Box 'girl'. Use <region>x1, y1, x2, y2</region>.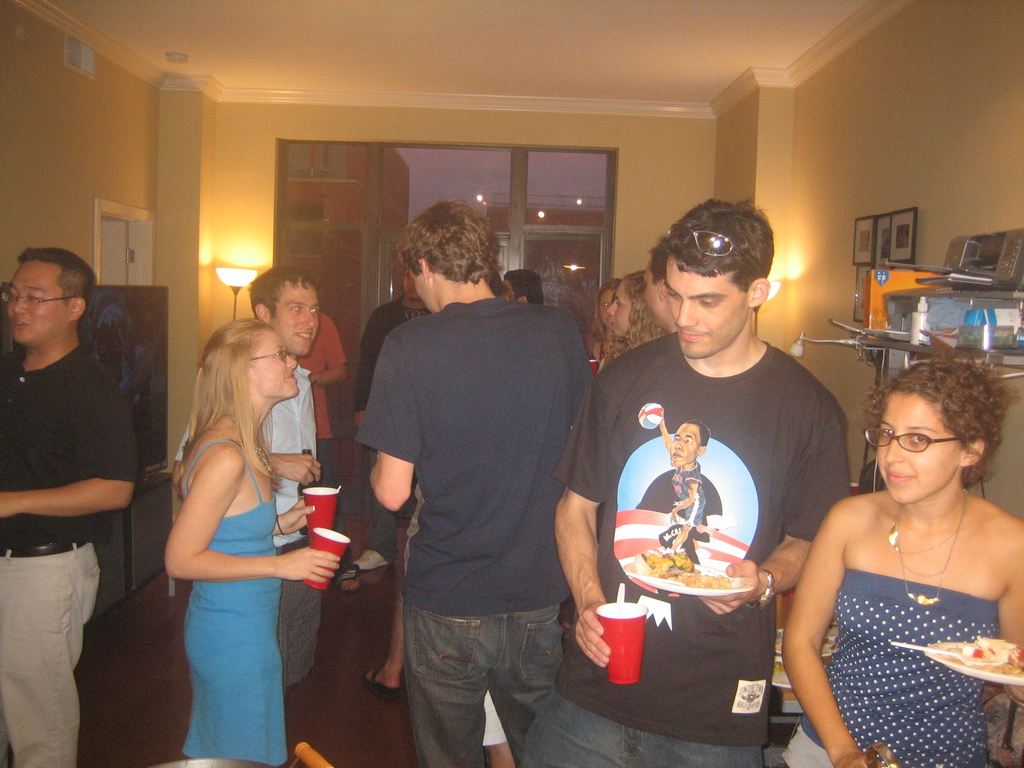
<region>598, 271, 669, 371</region>.
